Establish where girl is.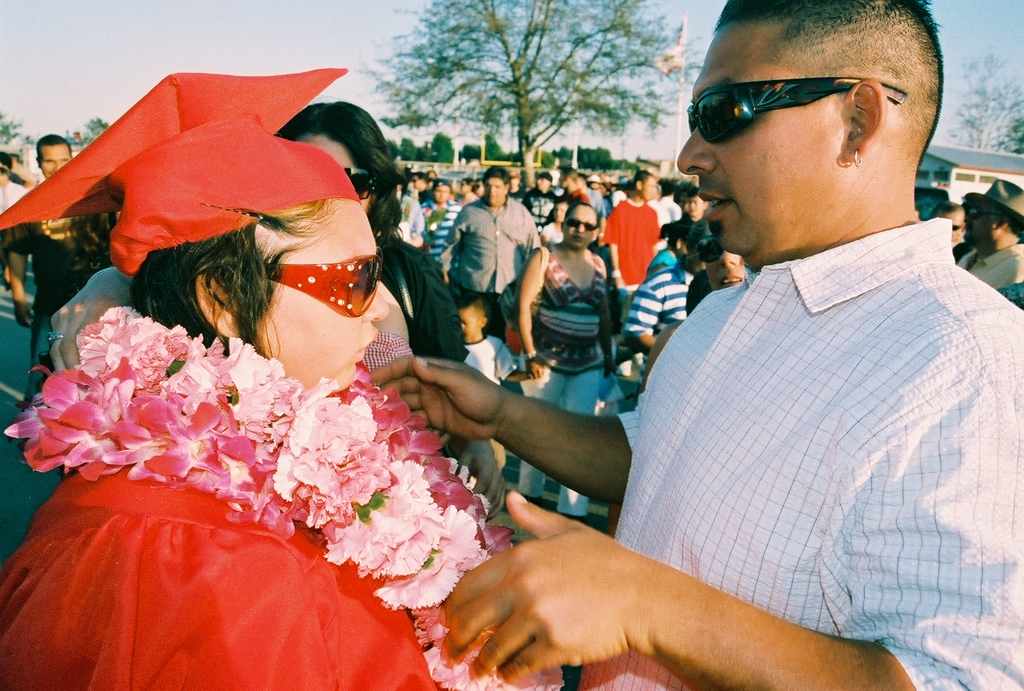
Established at {"x1": 495, "y1": 202, "x2": 619, "y2": 526}.
